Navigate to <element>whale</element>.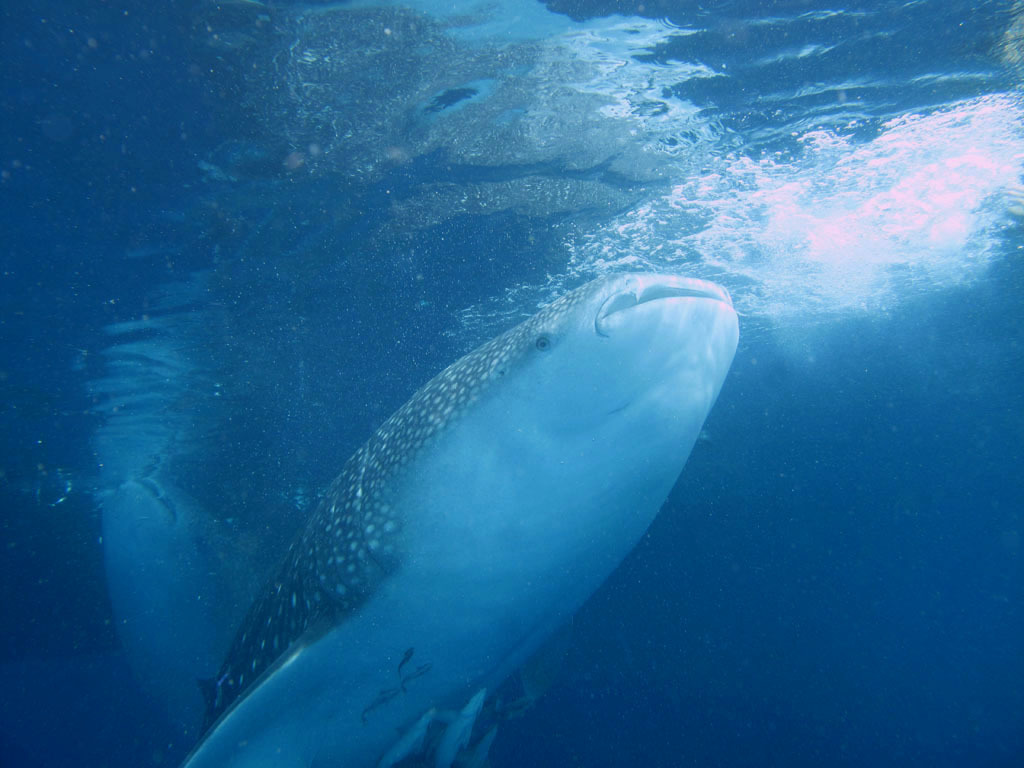
Navigation target: region(175, 269, 740, 765).
